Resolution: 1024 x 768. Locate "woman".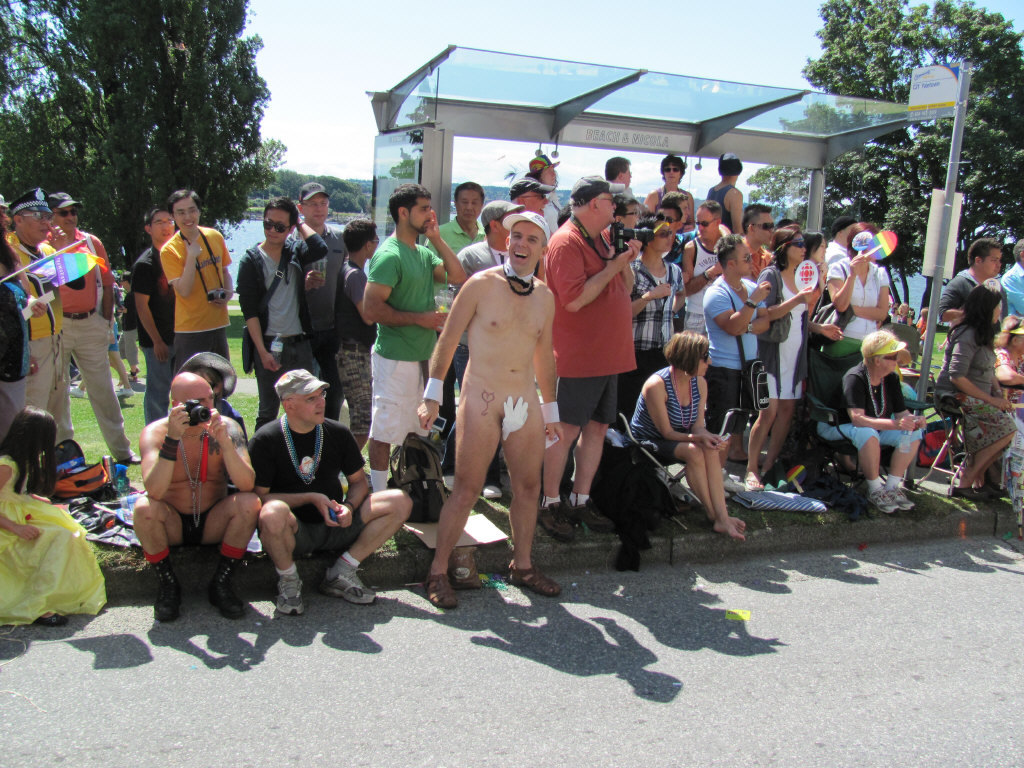
<bbox>634, 306, 740, 554</bbox>.
